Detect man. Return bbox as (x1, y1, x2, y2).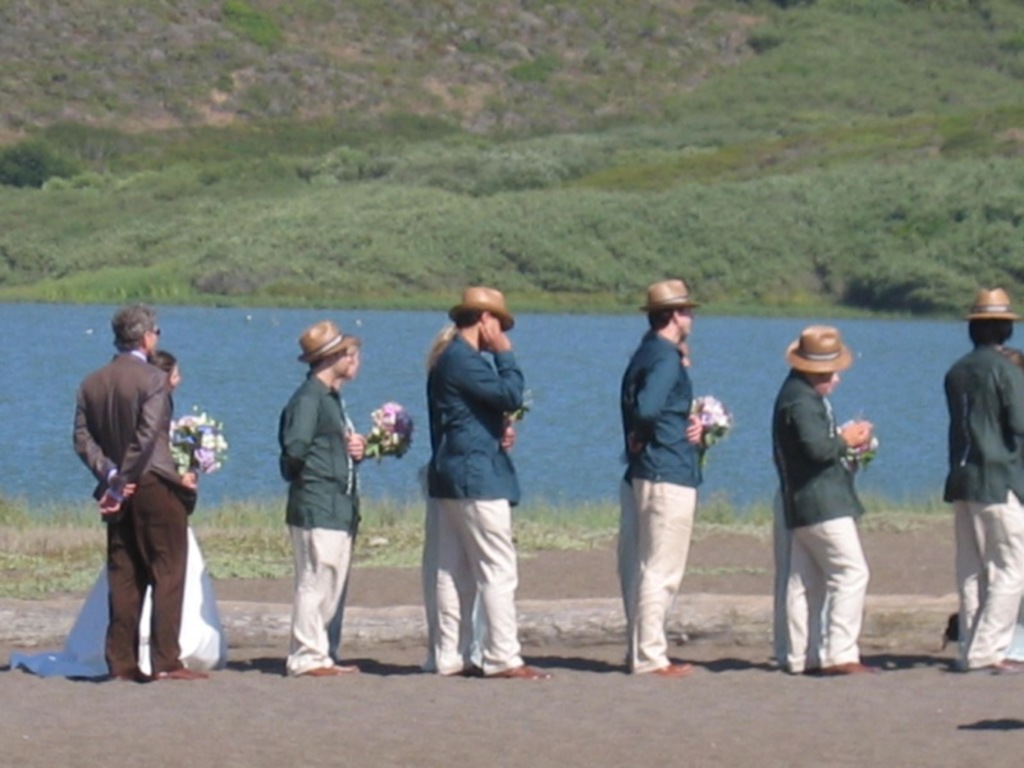
(768, 324, 883, 673).
